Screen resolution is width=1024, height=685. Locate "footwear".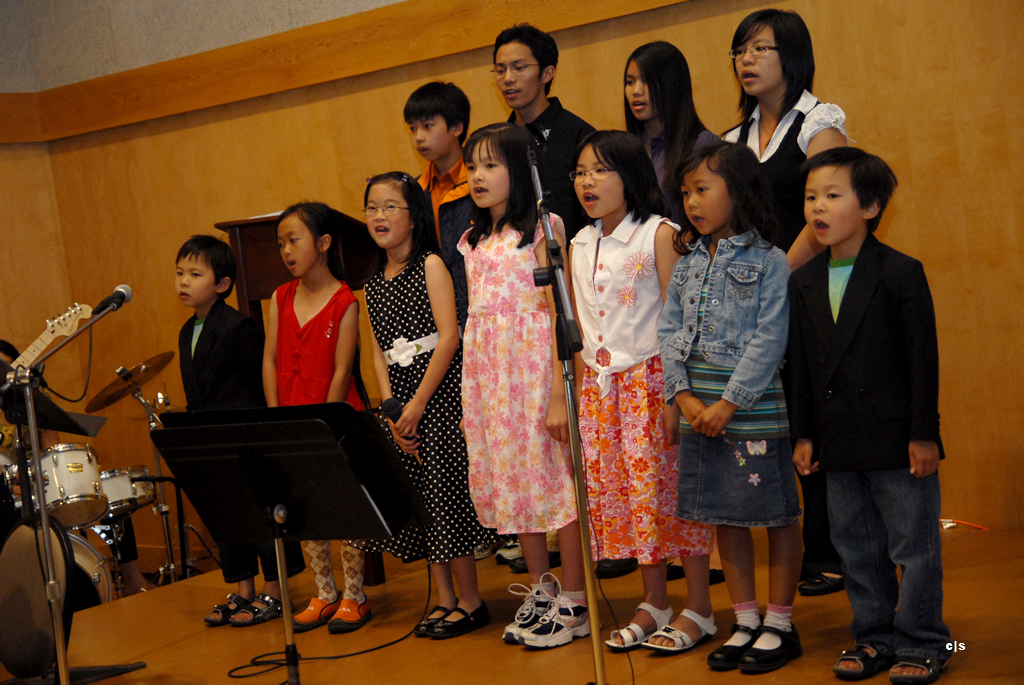
799 571 842 595.
